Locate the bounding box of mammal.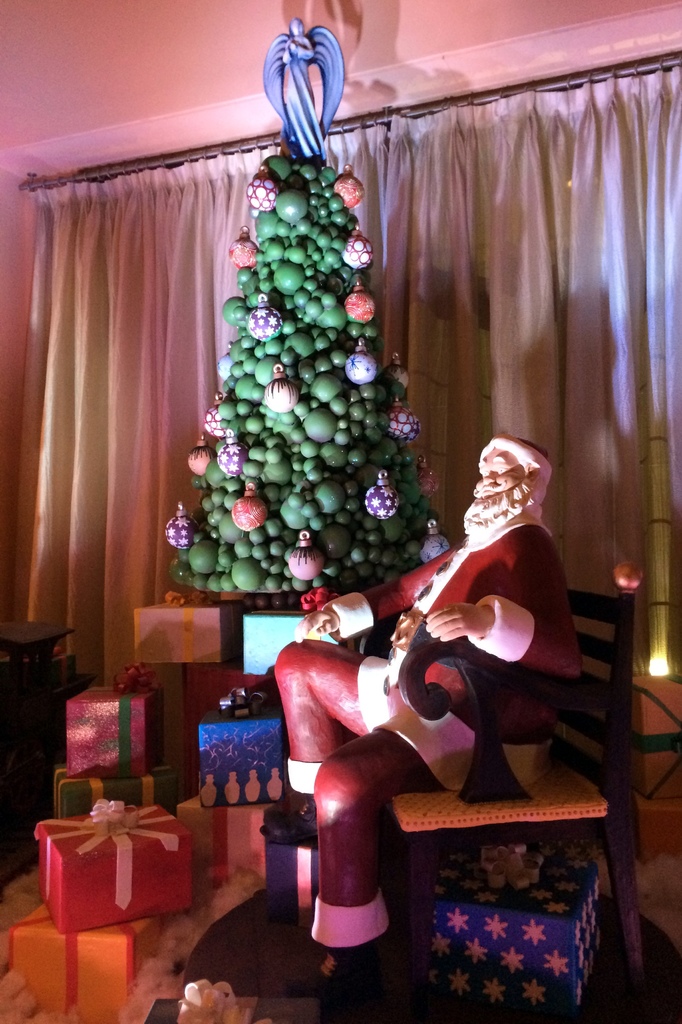
Bounding box: bbox=[276, 477, 600, 945].
